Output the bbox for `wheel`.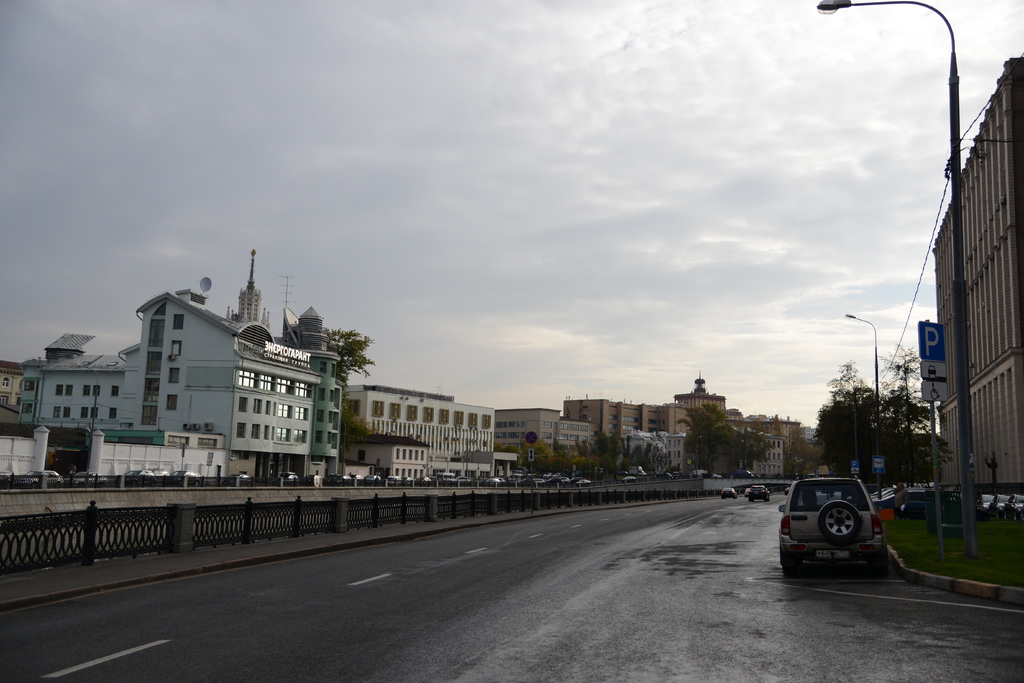
x1=817 y1=499 x2=862 y2=547.
